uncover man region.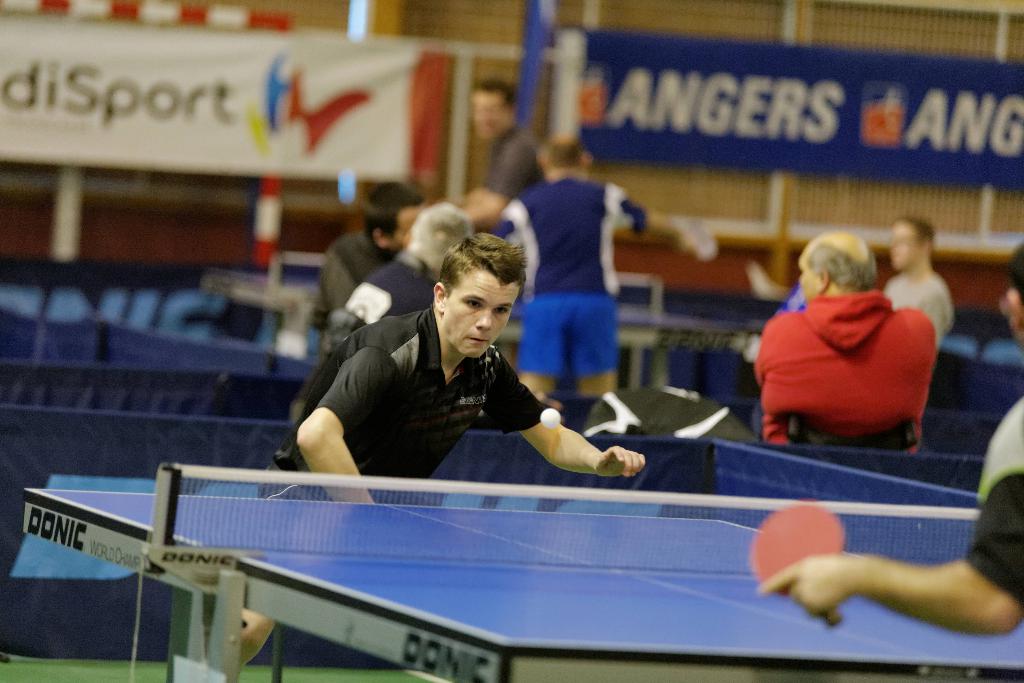
Uncovered: [220,235,651,661].
